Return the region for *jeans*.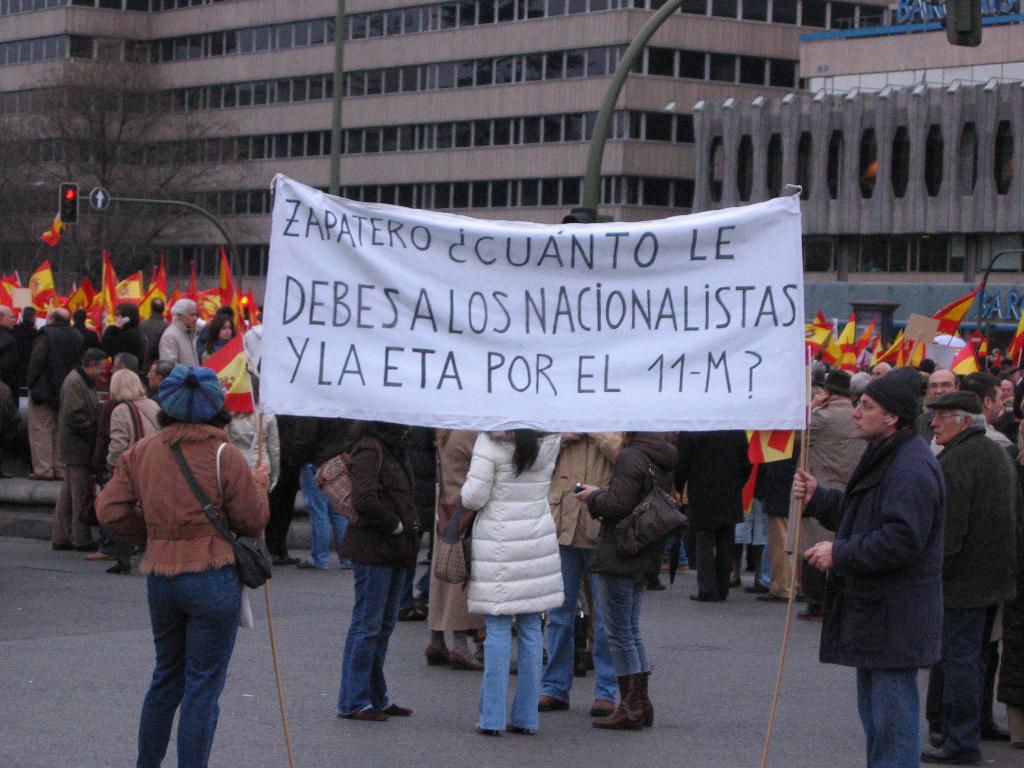
box=[127, 559, 239, 765].
